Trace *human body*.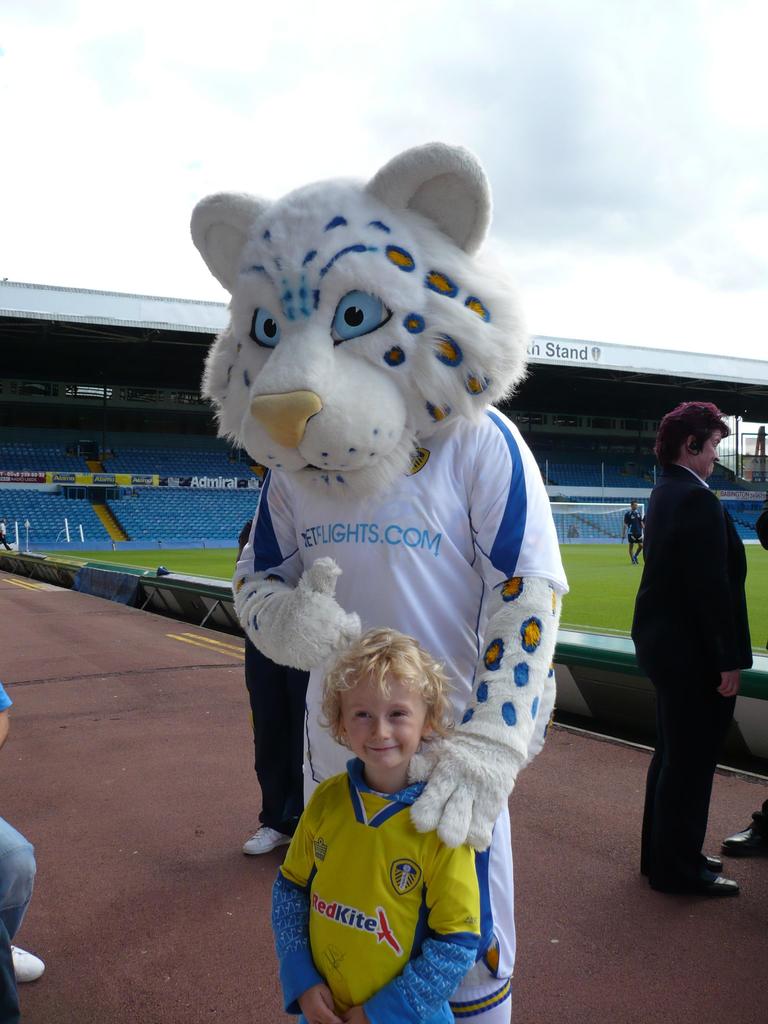
Traced to {"left": 240, "top": 462, "right": 307, "bottom": 844}.
